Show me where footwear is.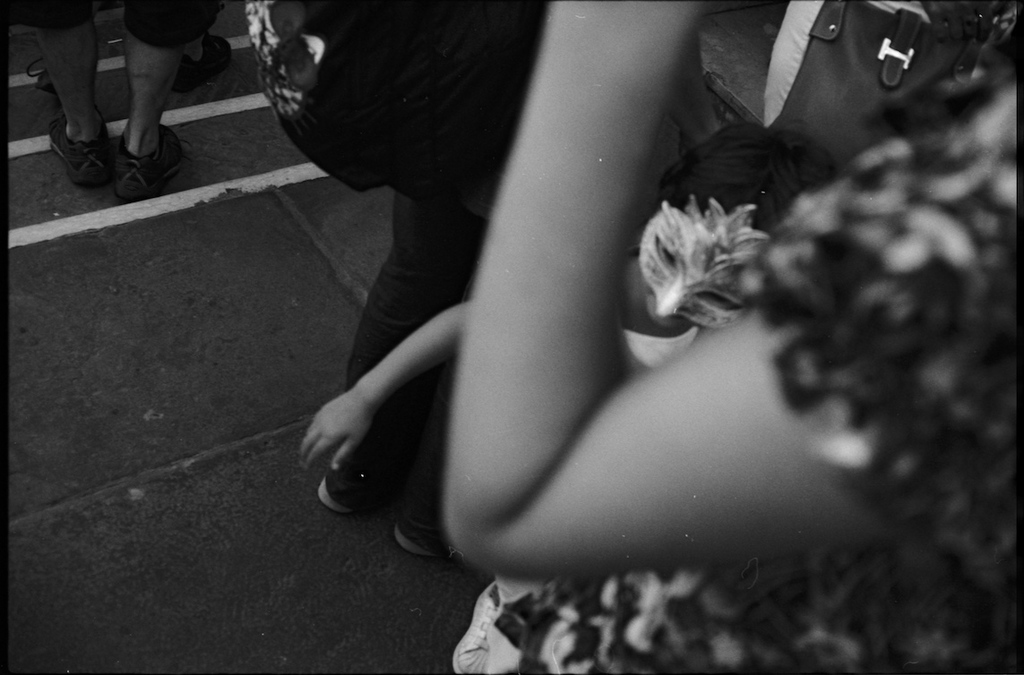
footwear is at pyautogui.locateOnScreen(108, 119, 184, 201).
